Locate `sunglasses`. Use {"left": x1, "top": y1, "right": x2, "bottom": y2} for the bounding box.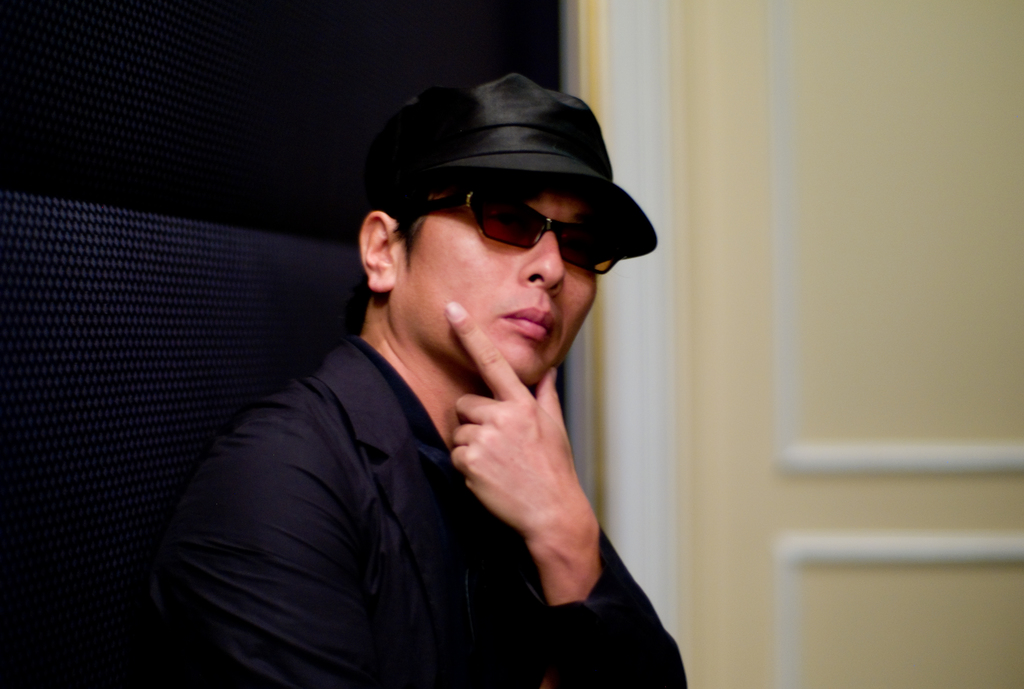
{"left": 415, "top": 191, "right": 623, "bottom": 270}.
